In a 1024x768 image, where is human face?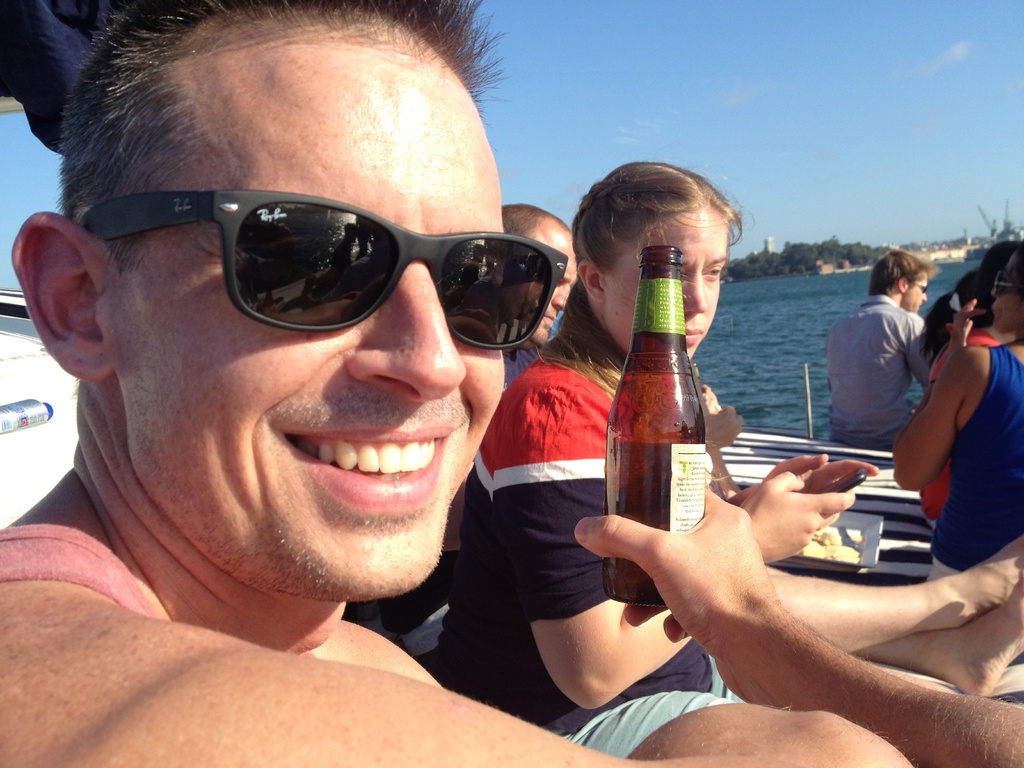
989,253,1023,340.
